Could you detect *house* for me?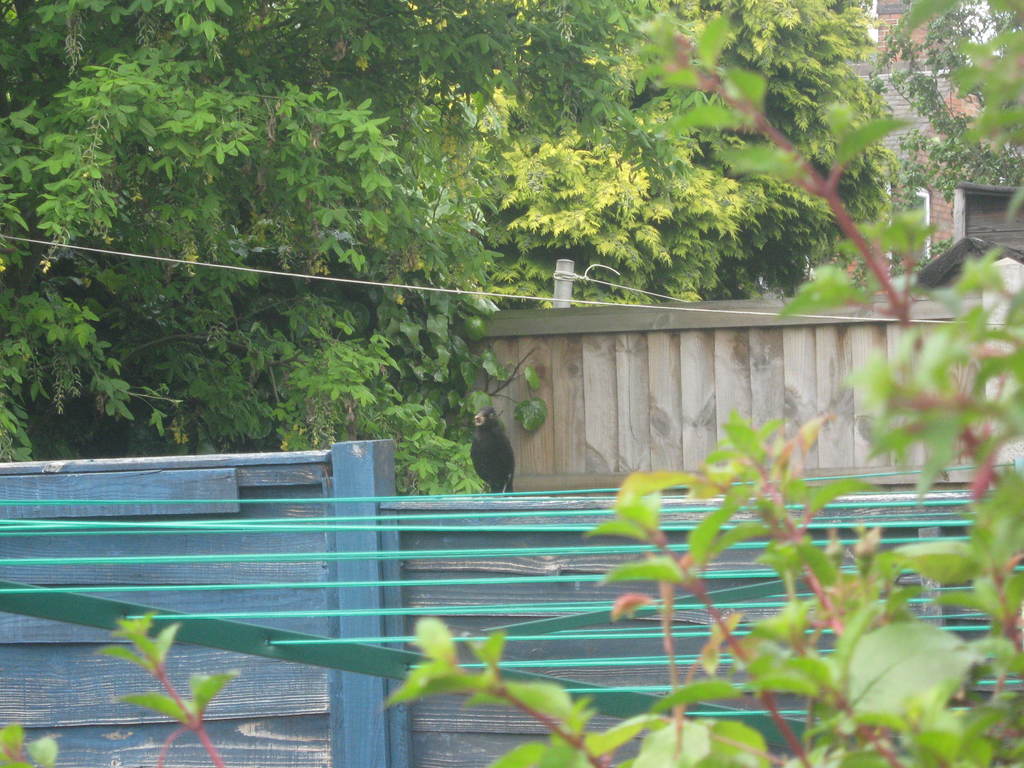
Detection result: locate(851, 0, 1023, 267).
